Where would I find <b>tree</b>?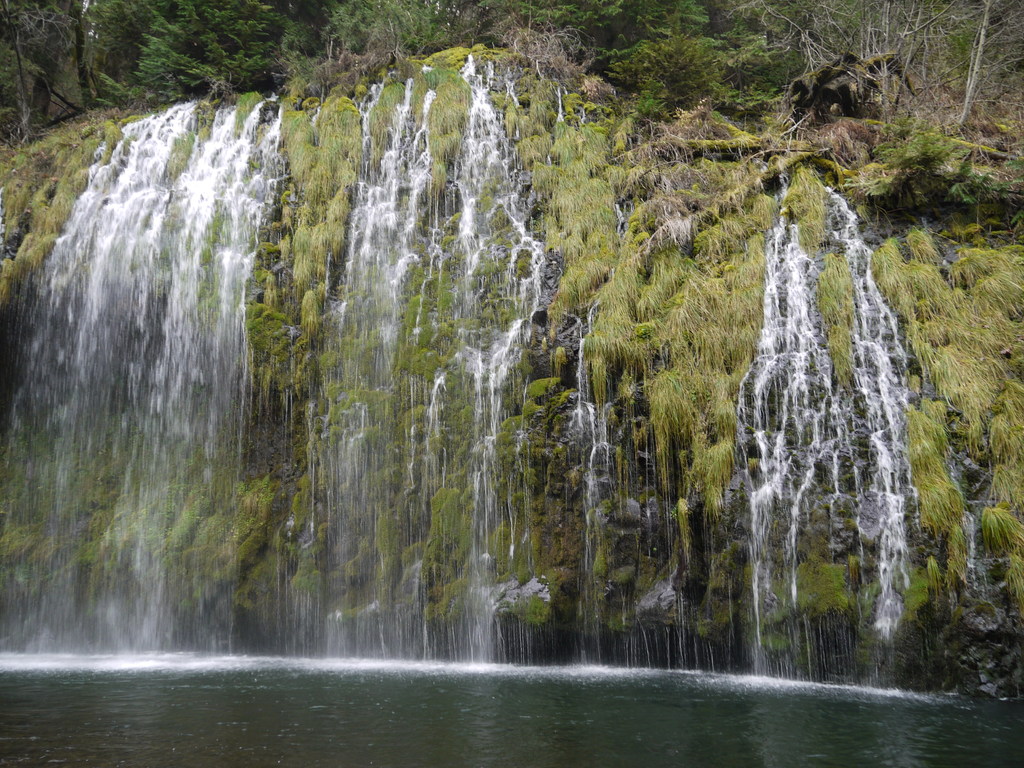
At detection(0, 0, 1023, 219).
